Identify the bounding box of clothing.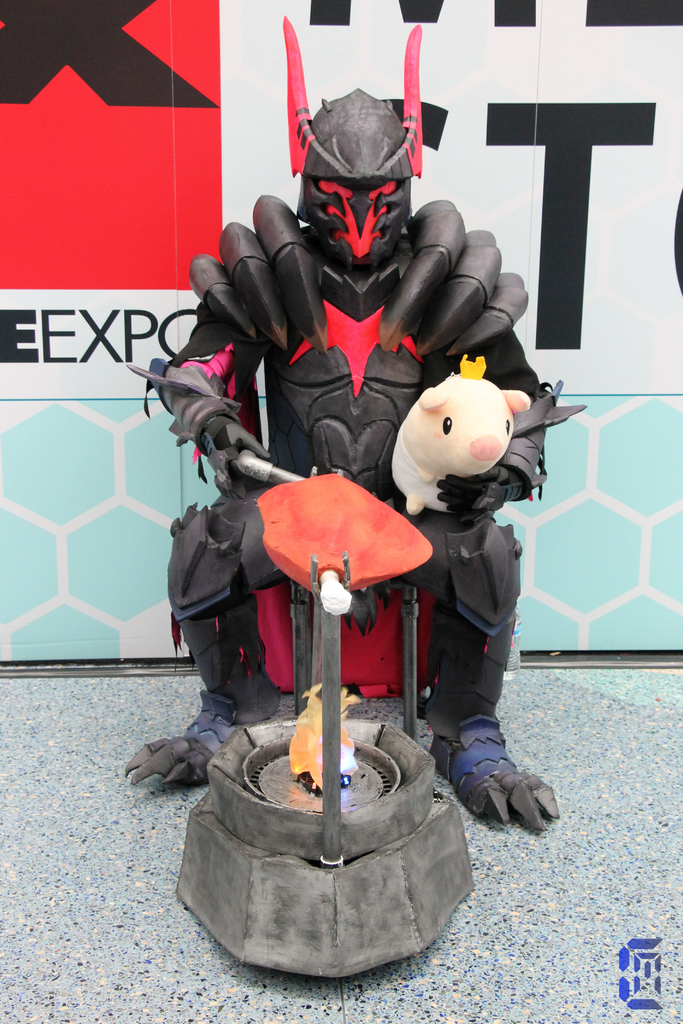
select_region(188, 156, 512, 571).
